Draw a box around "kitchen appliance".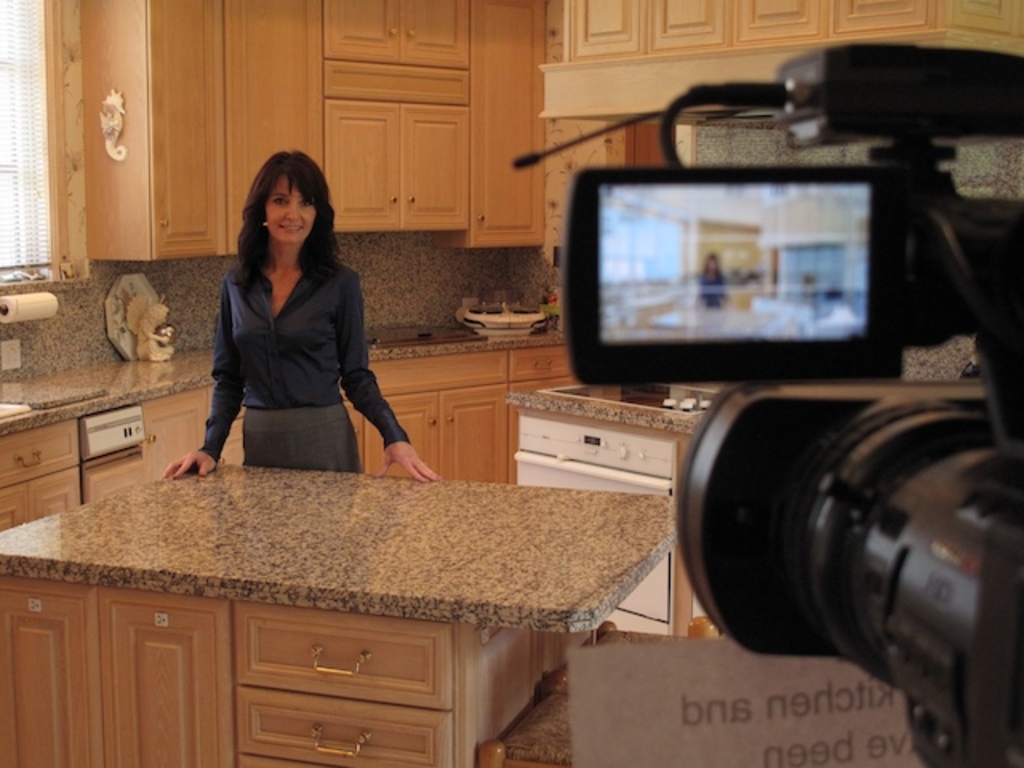
(109,272,157,358).
